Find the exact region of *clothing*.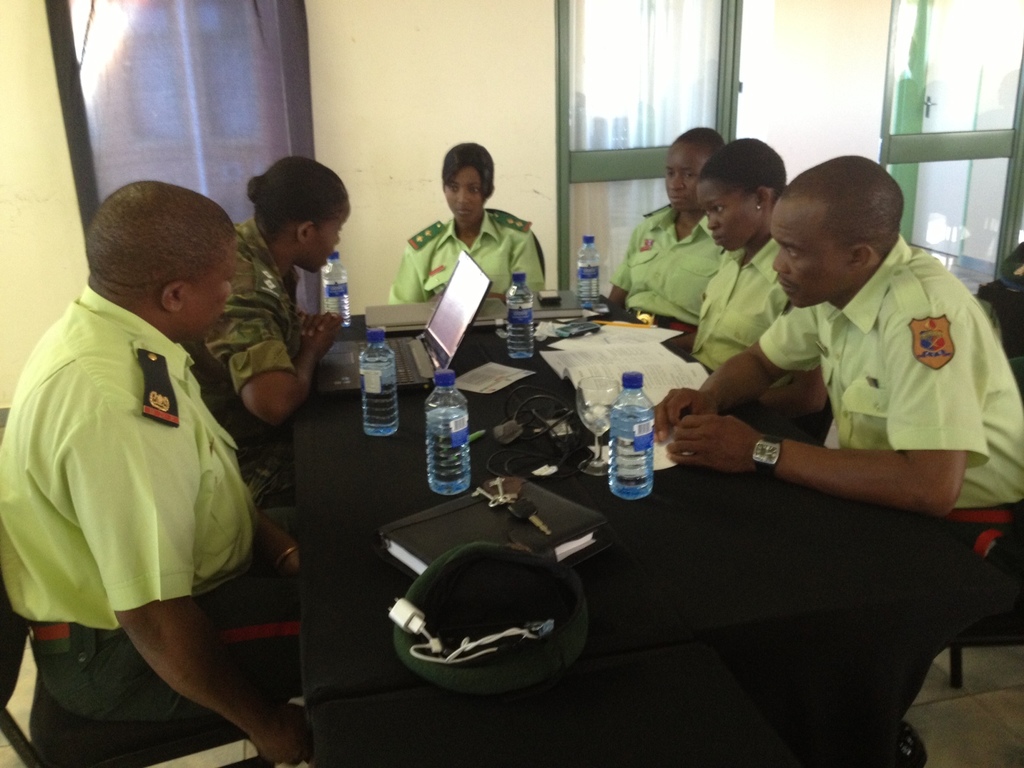
Exact region: rect(607, 204, 718, 331).
